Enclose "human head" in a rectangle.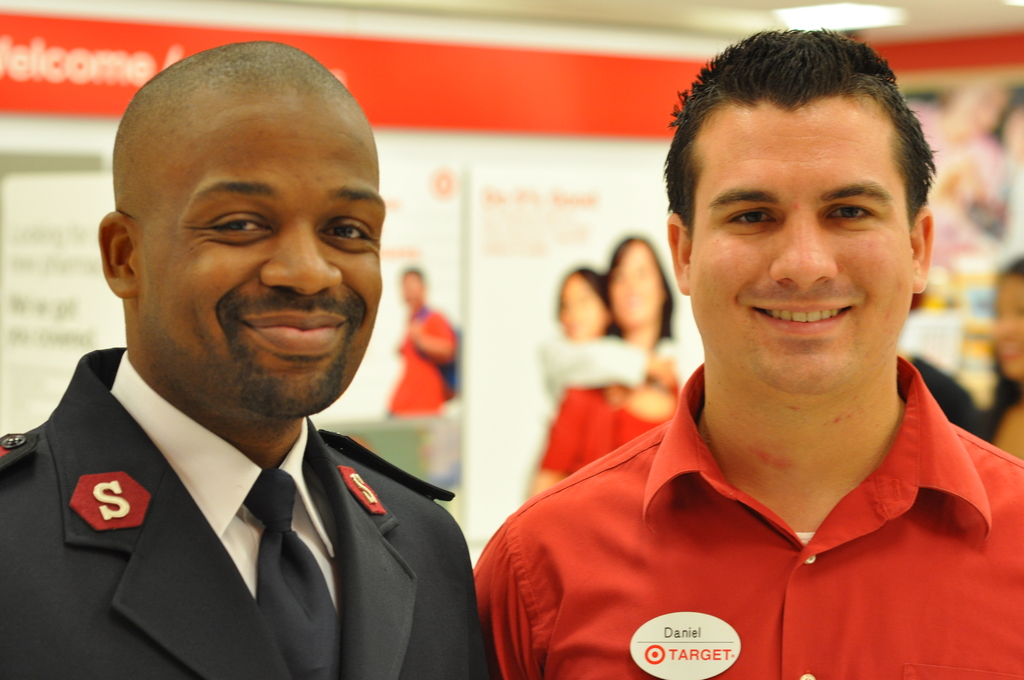
Rect(989, 261, 1023, 384).
